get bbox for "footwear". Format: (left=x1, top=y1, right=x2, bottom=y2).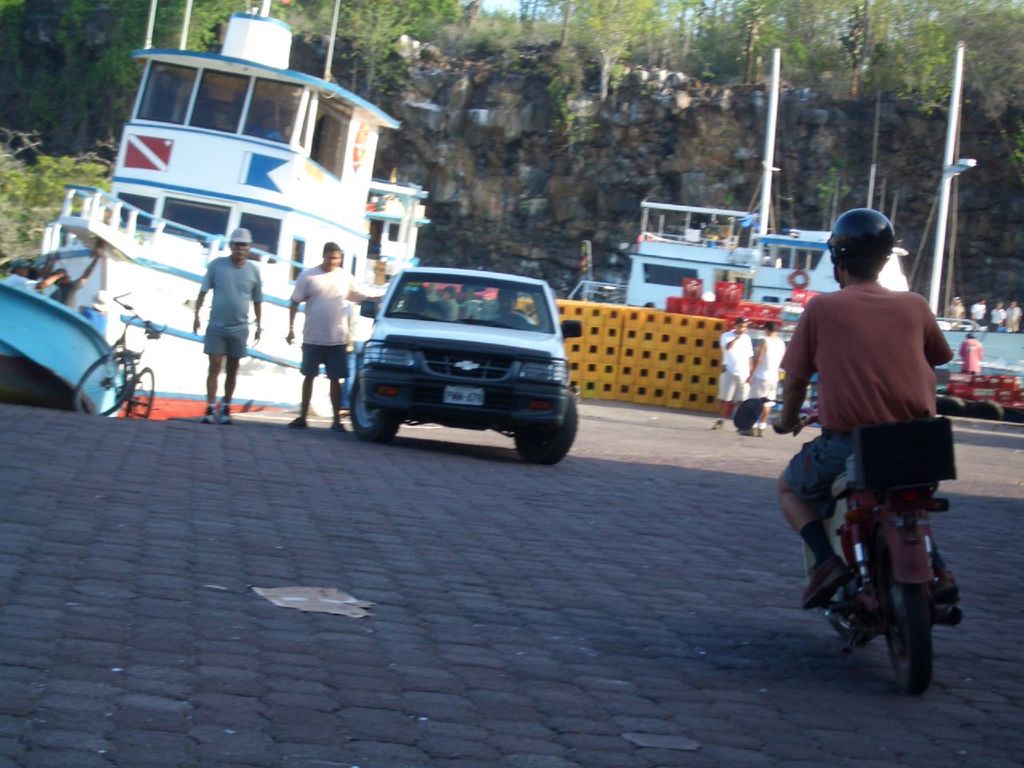
(left=202, top=402, right=214, bottom=424).
